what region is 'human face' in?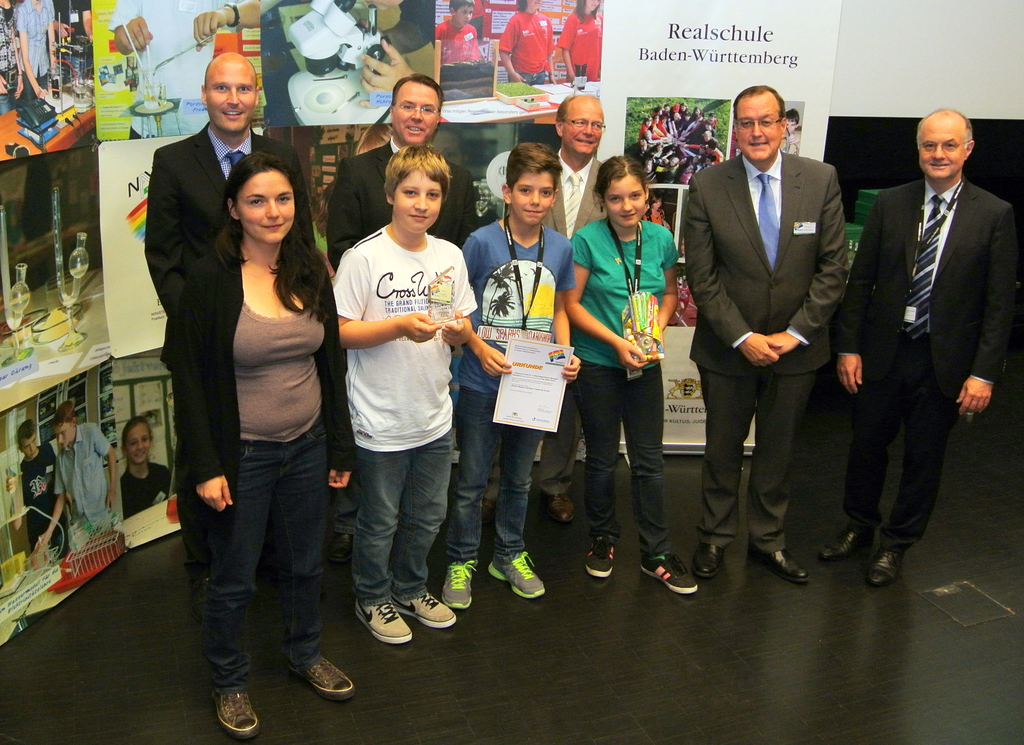
left=396, top=81, right=438, bottom=144.
